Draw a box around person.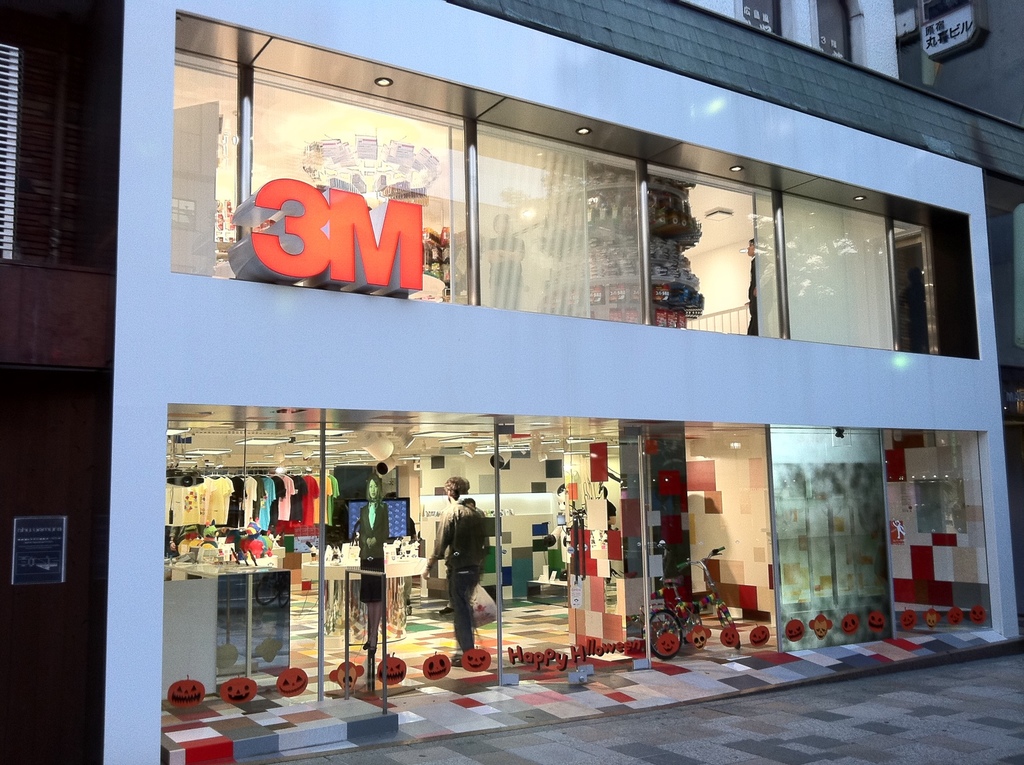
(x1=357, y1=471, x2=390, y2=660).
